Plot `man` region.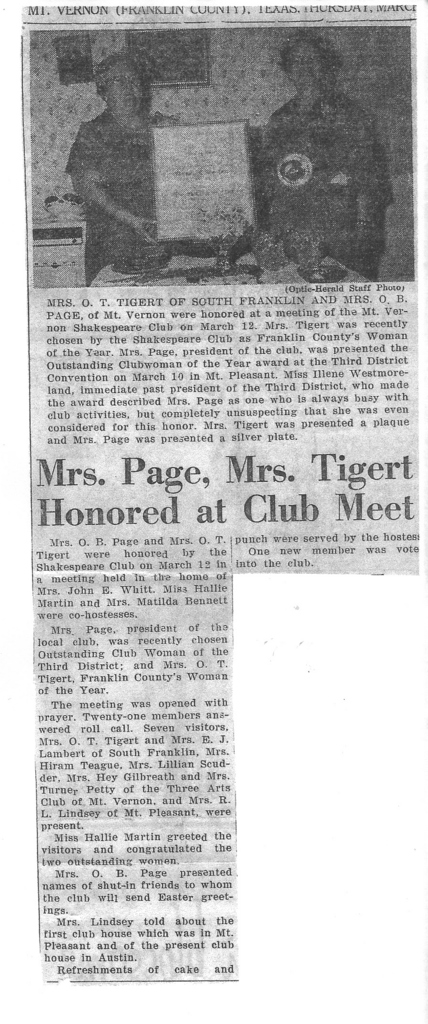
Plotted at 250,37,390,278.
